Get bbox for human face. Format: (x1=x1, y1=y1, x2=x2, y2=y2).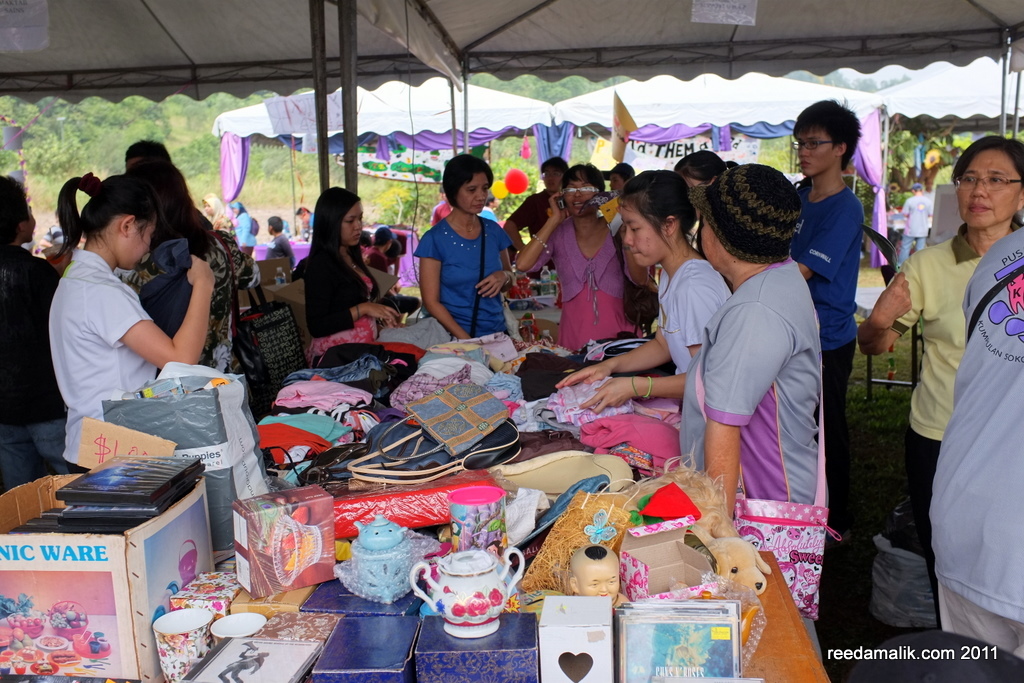
(x1=621, y1=203, x2=669, y2=265).
